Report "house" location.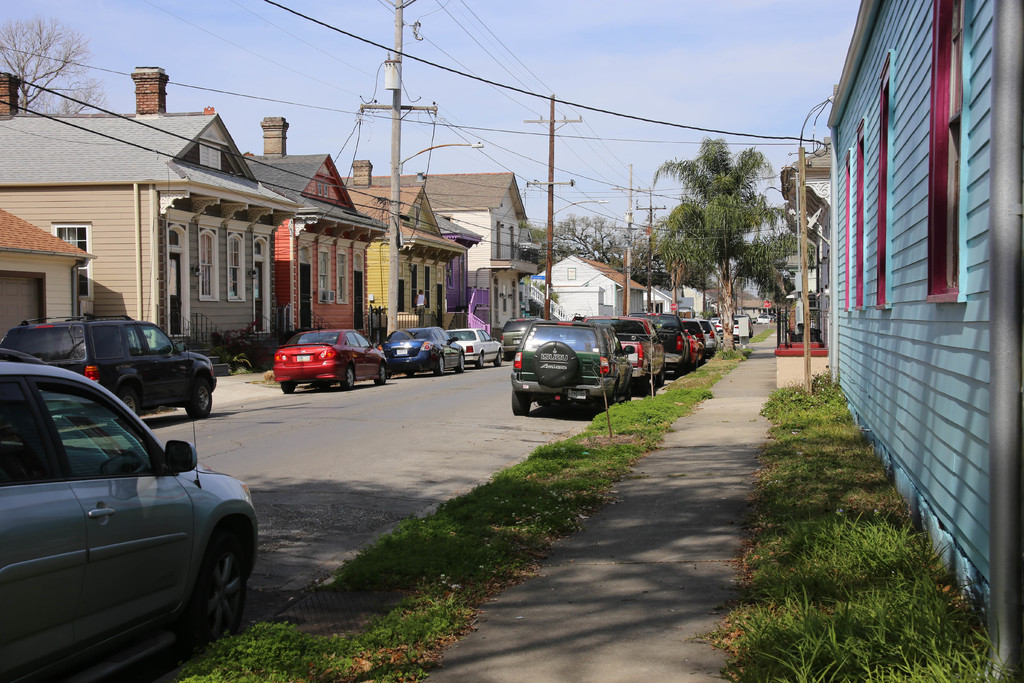
Report: bbox=[803, 0, 1023, 682].
